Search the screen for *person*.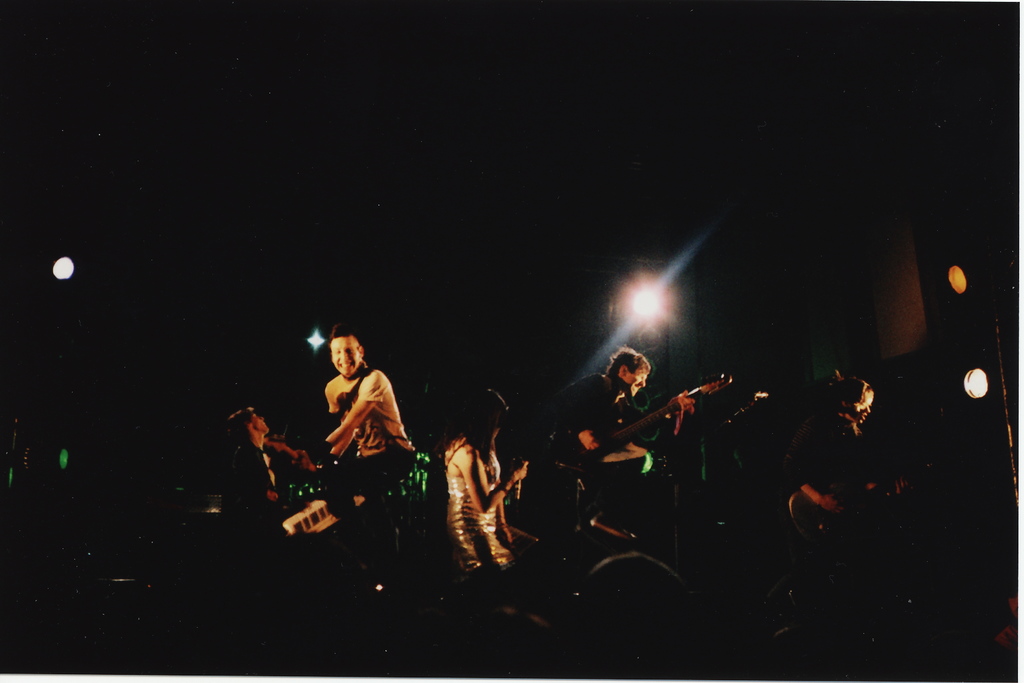
Found at BBox(202, 406, 324, 595).
